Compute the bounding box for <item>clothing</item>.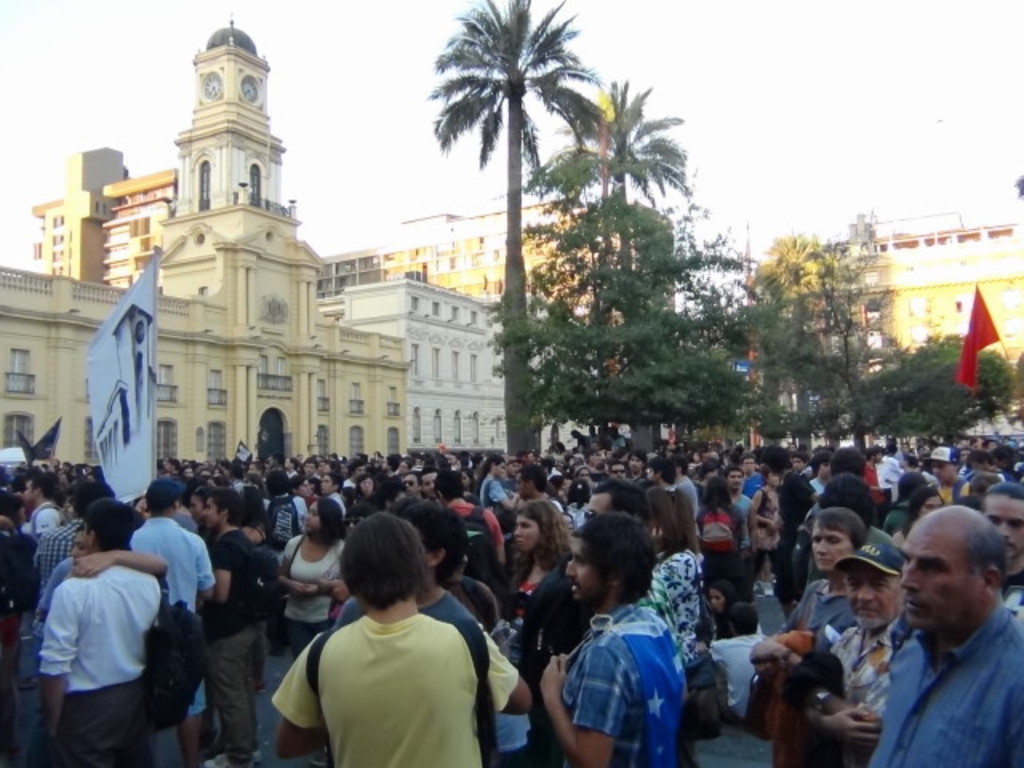
pyautogui.locateOnScreen(832, 619, 901, 725).
